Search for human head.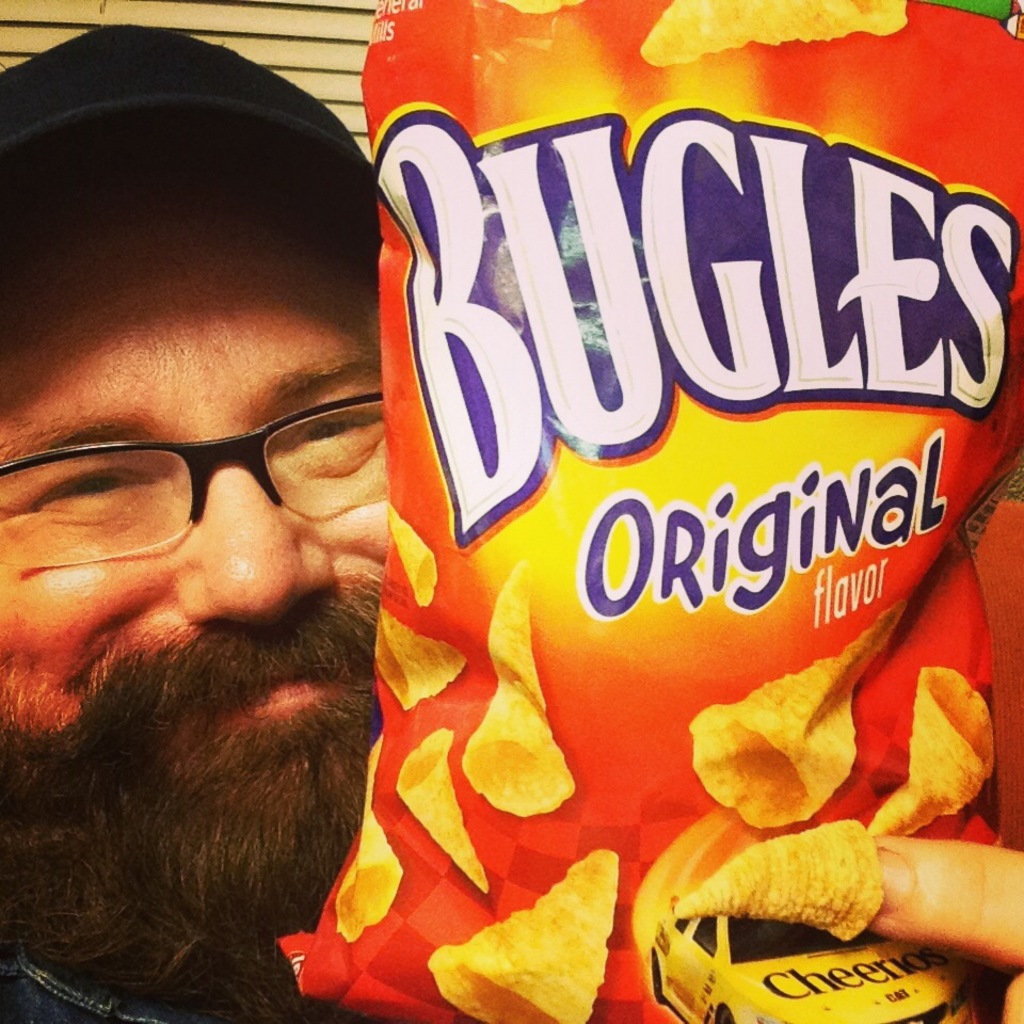
Found at pyautogui.locateOnScreen(7, 219, 422, 960).
